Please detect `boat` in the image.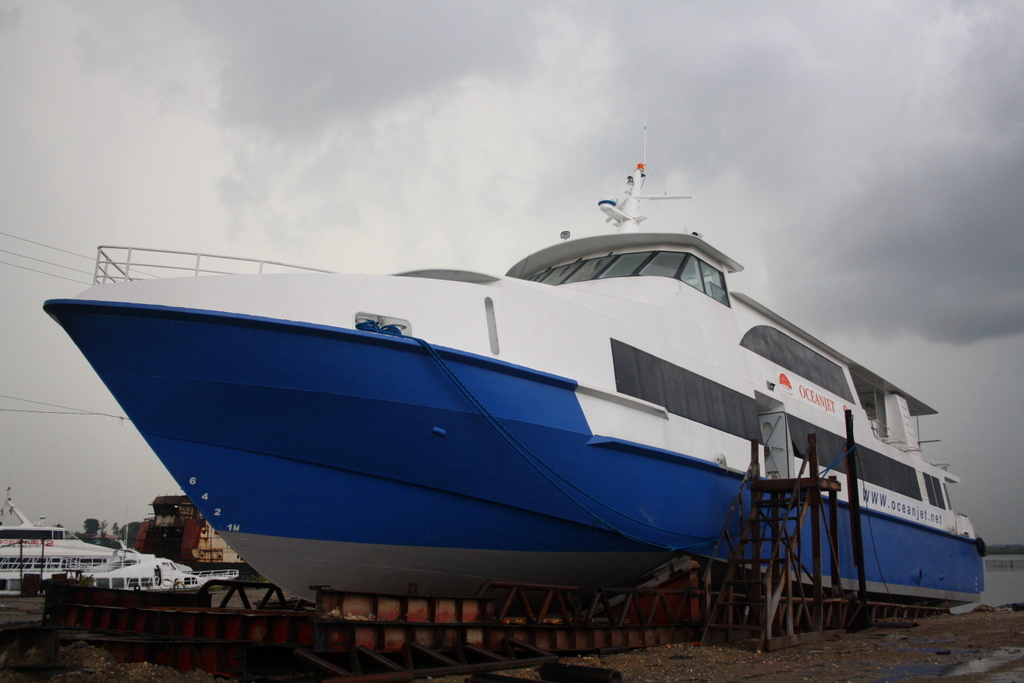
44/127/974/650.
